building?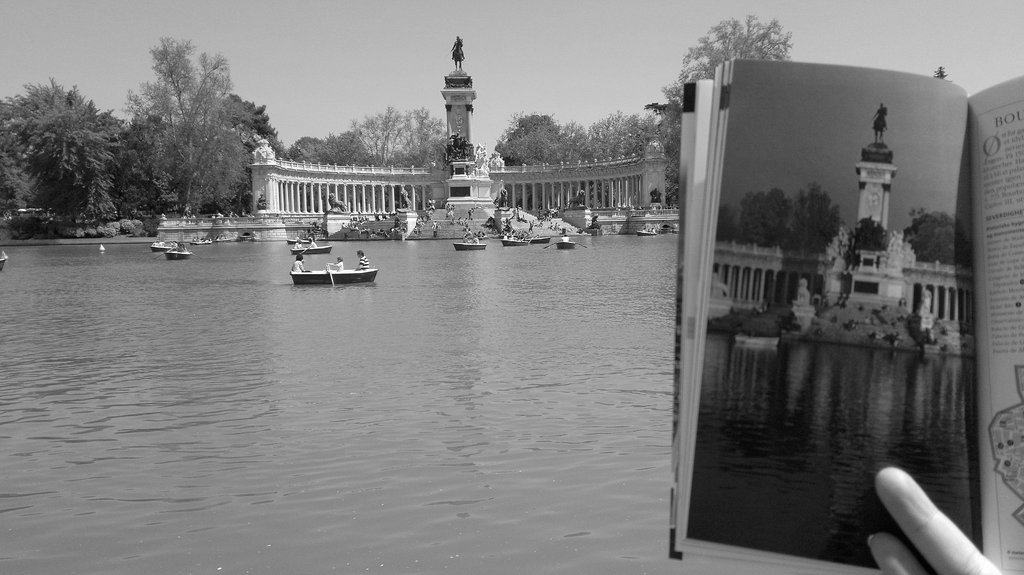
{"x1": 246, "y1": 30, "x2": 676, "y2": 239}
